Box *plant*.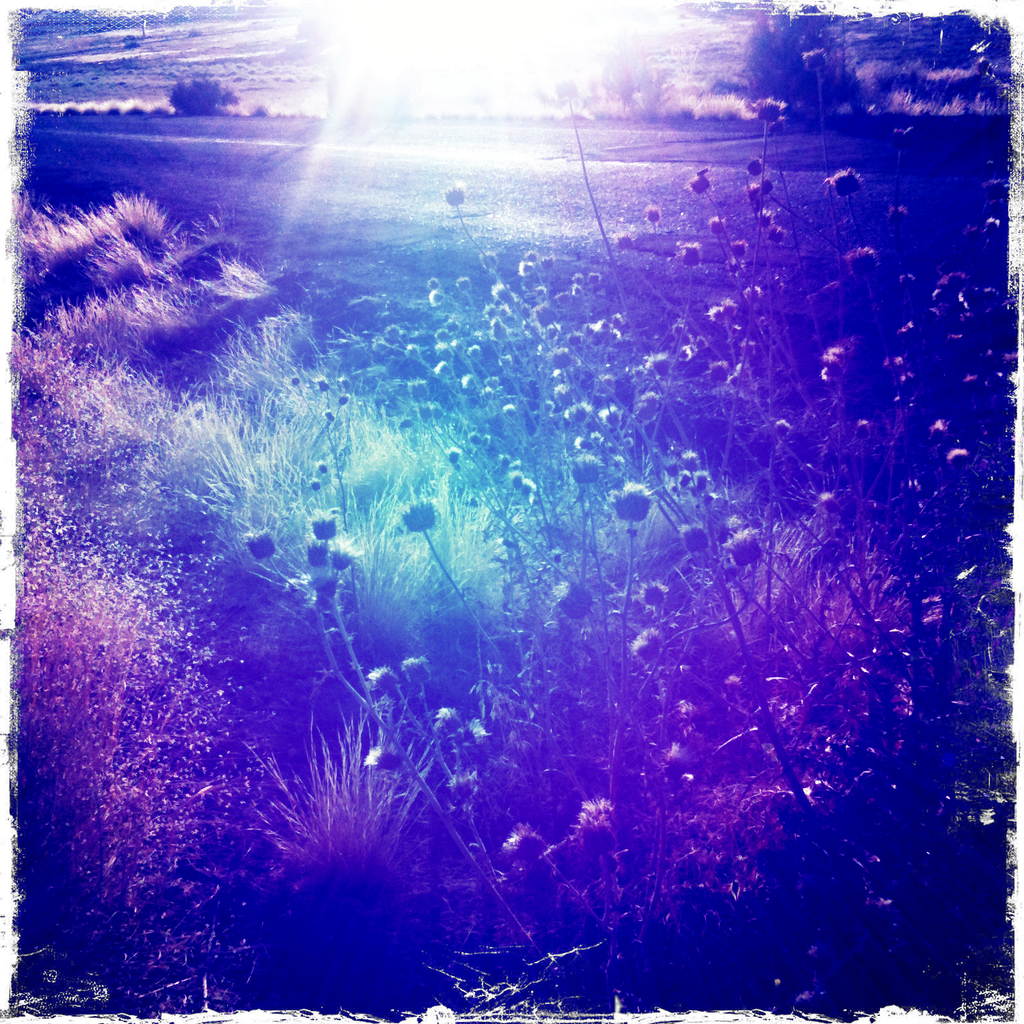
(x1=162, y1=74, x2=244, y2=118).
